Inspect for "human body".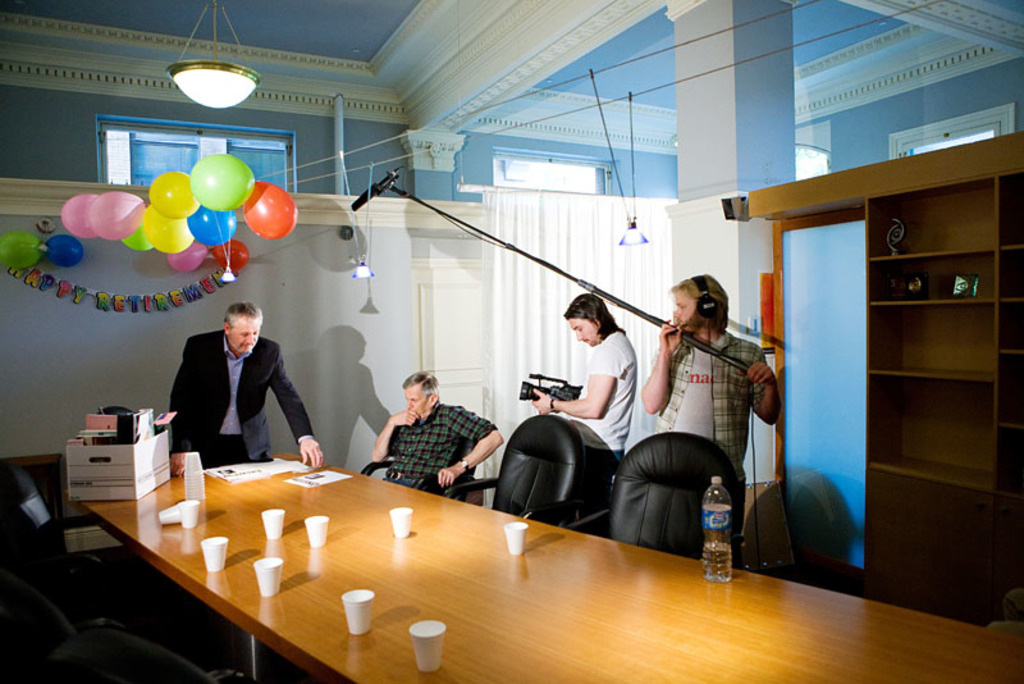
Inspection: (x1=369, y1=371, x2=504, y2=496).
